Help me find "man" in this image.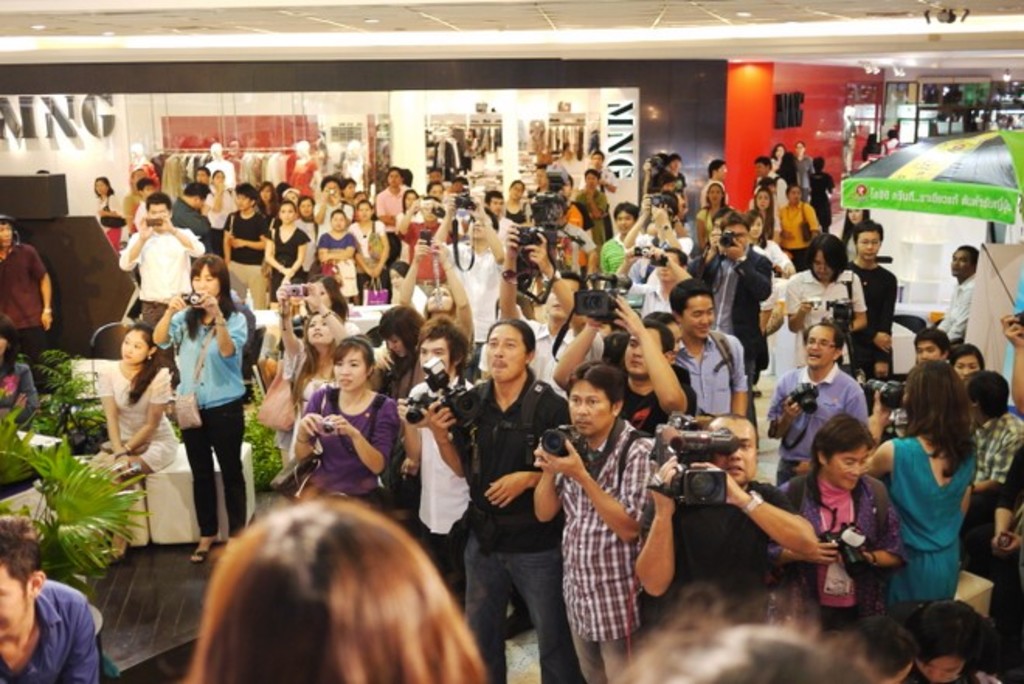
Found it: pyautogui.locateOnScreen(425, 316, 591, 682).
